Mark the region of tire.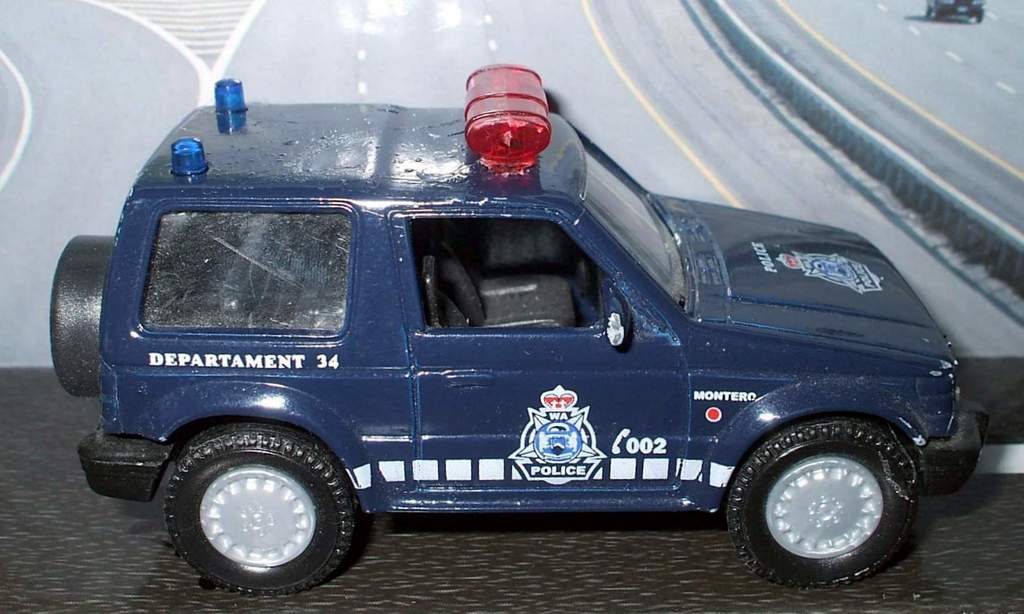
Region: <bbox>160, 420, 360, 595</bbox>.
